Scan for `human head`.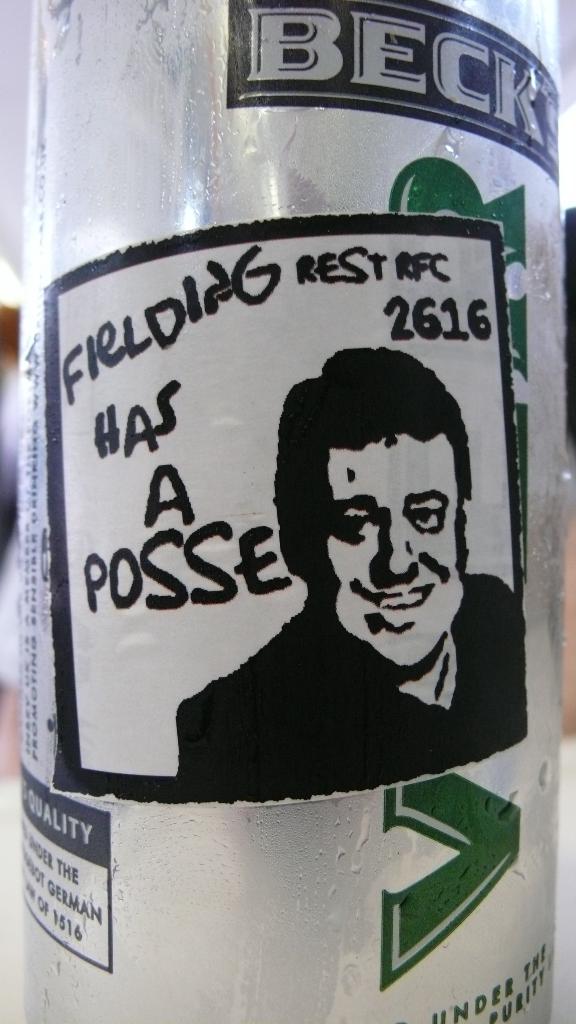
Scan result: bbox(270, 330, 476, 665).
